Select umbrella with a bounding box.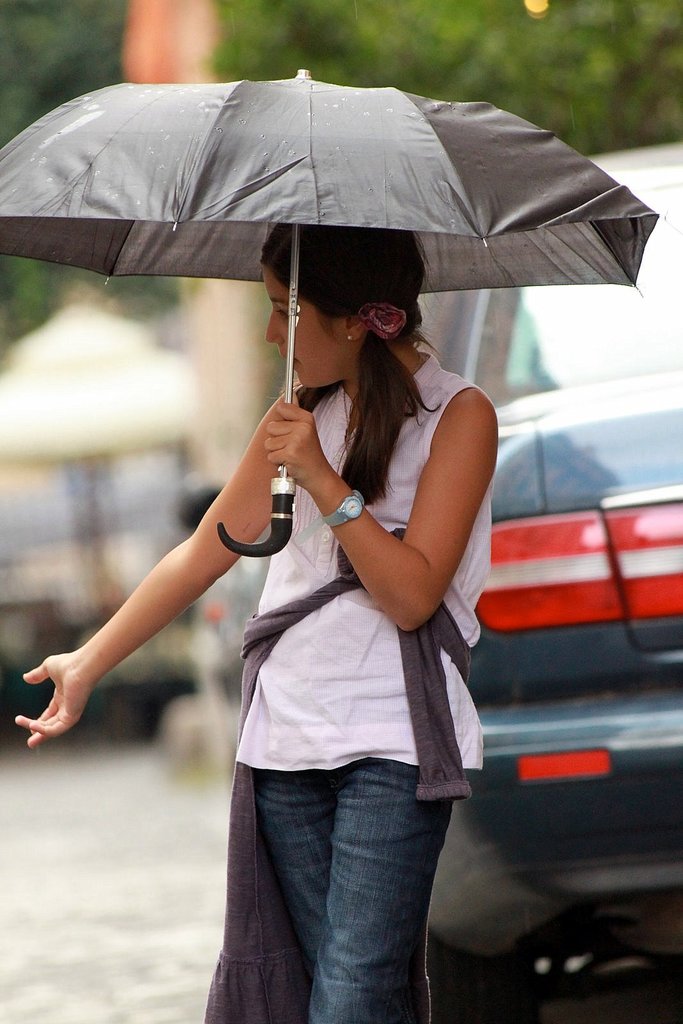
x1=0, y1=358, x2=213, y2=603.
